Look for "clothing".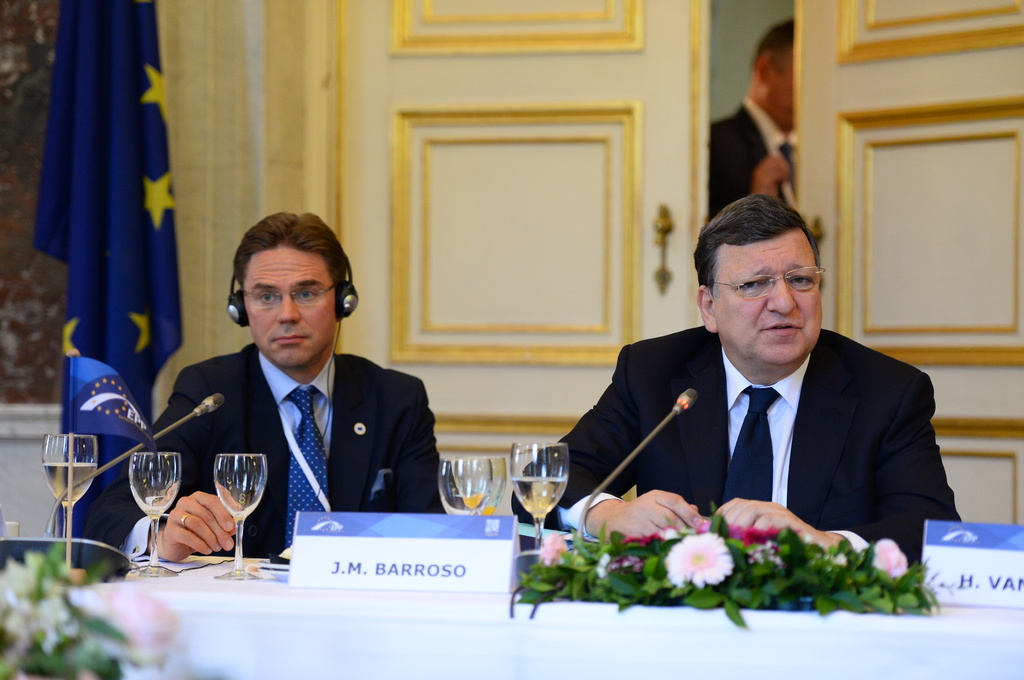
Found: <bbox>147, 299, 444, 565</bbox>.
